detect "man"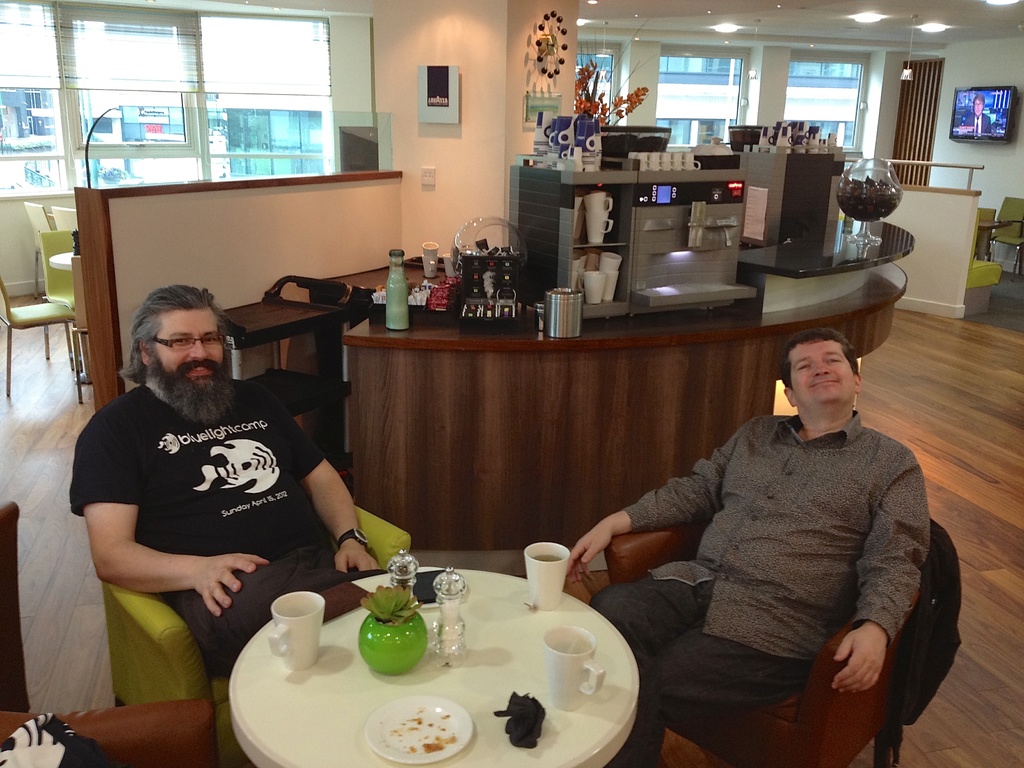
570, 332, 932, 767
